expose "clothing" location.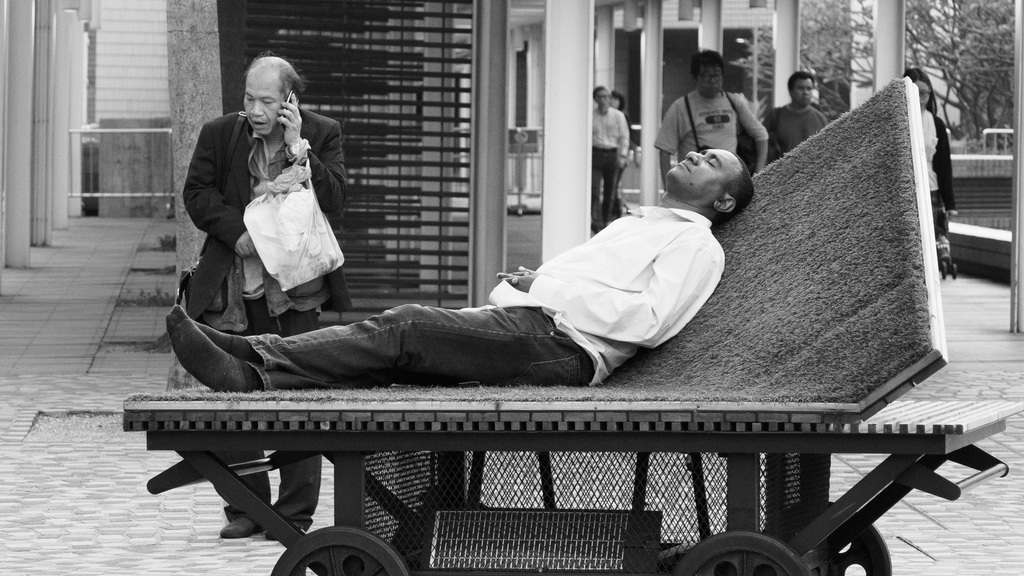
Exposed at (left=769, top=97, right=832, bottom=159).
